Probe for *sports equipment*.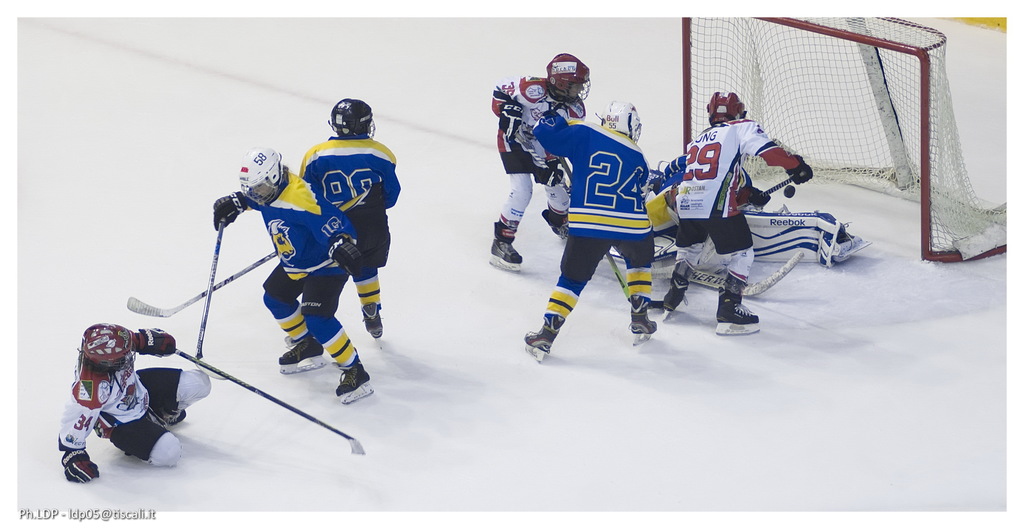
Probe result: BBox(364, 304, 383, 341).
